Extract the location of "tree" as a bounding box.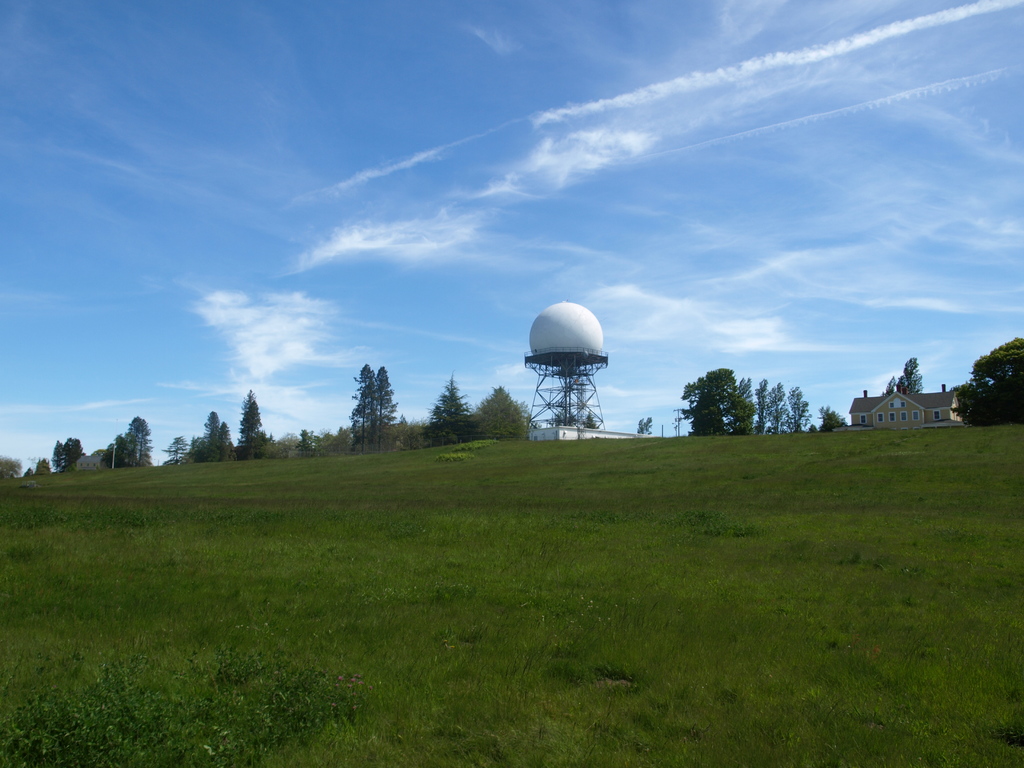
{"x1": 580, "y1": 410, "x2": 601, "y2": 429}.
